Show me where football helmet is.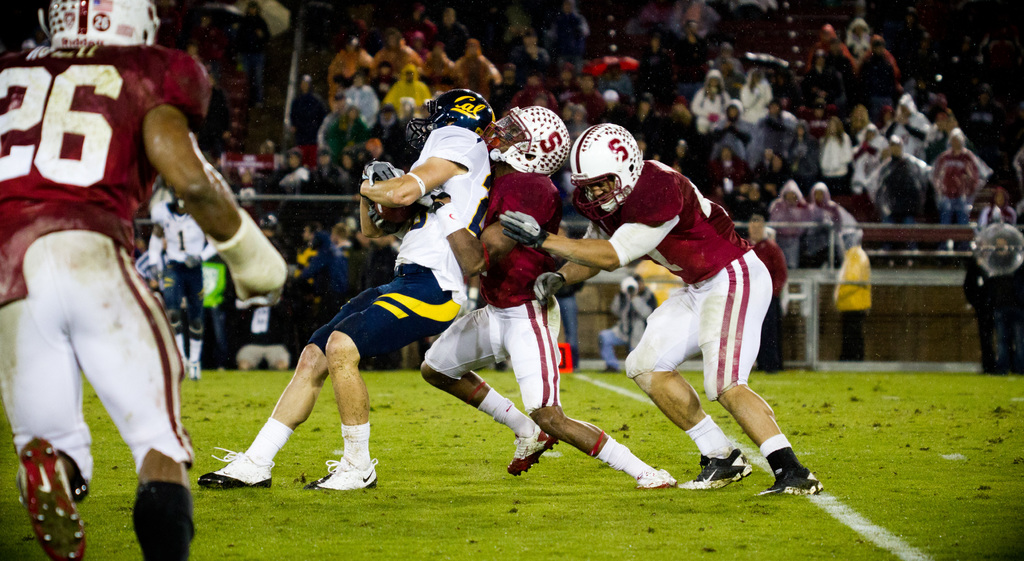
football helmet is at left=409, top=85, right=495, bottom=151.
